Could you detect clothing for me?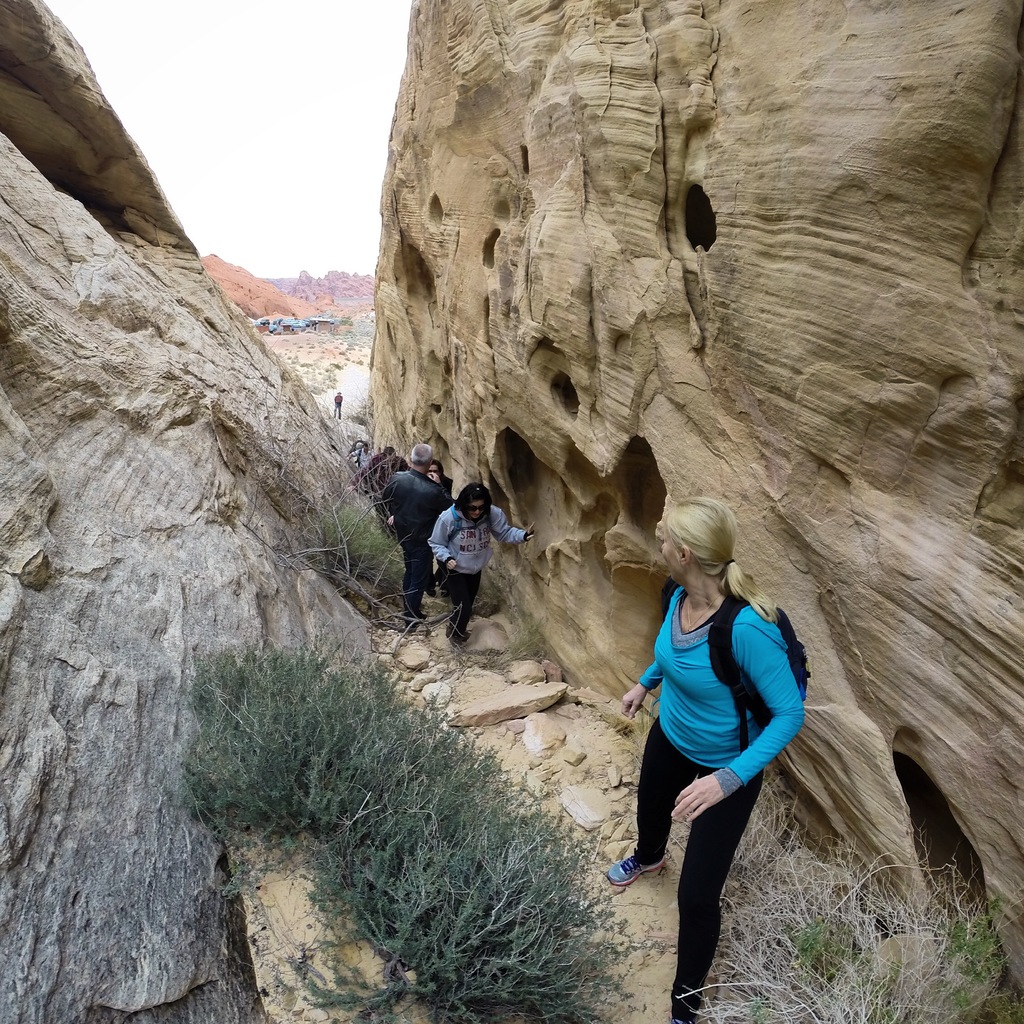
Detection result: pyautogui.locateOnScreen(445, 566, 474, 634).
